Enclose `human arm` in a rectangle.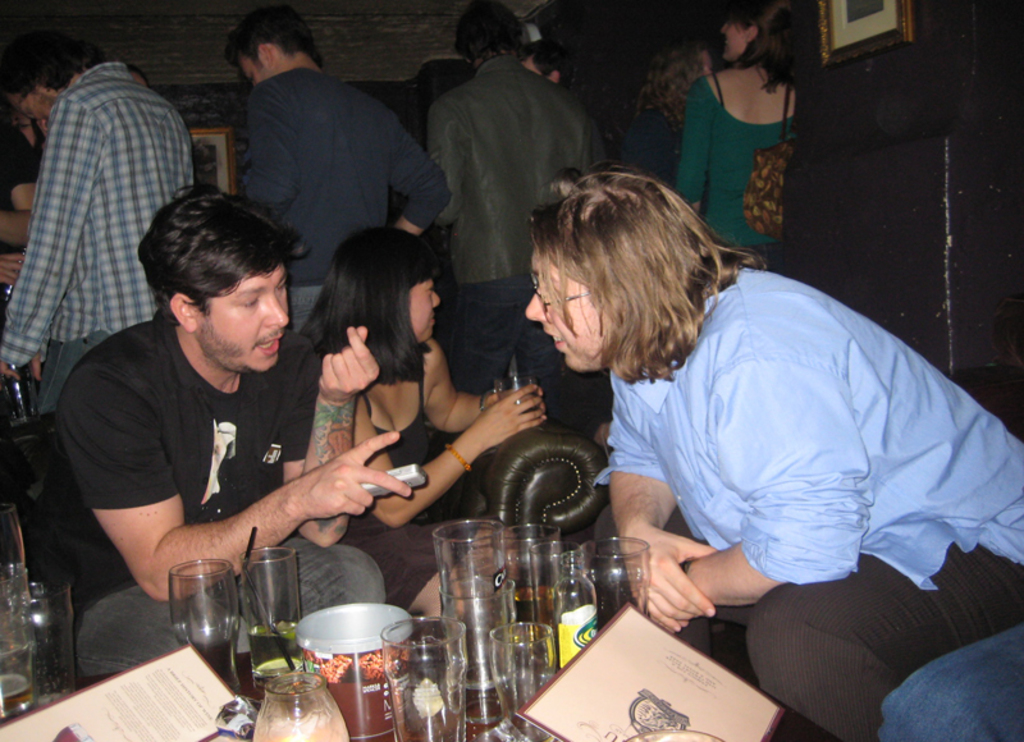
bbox(678, 354, 869, 609).
